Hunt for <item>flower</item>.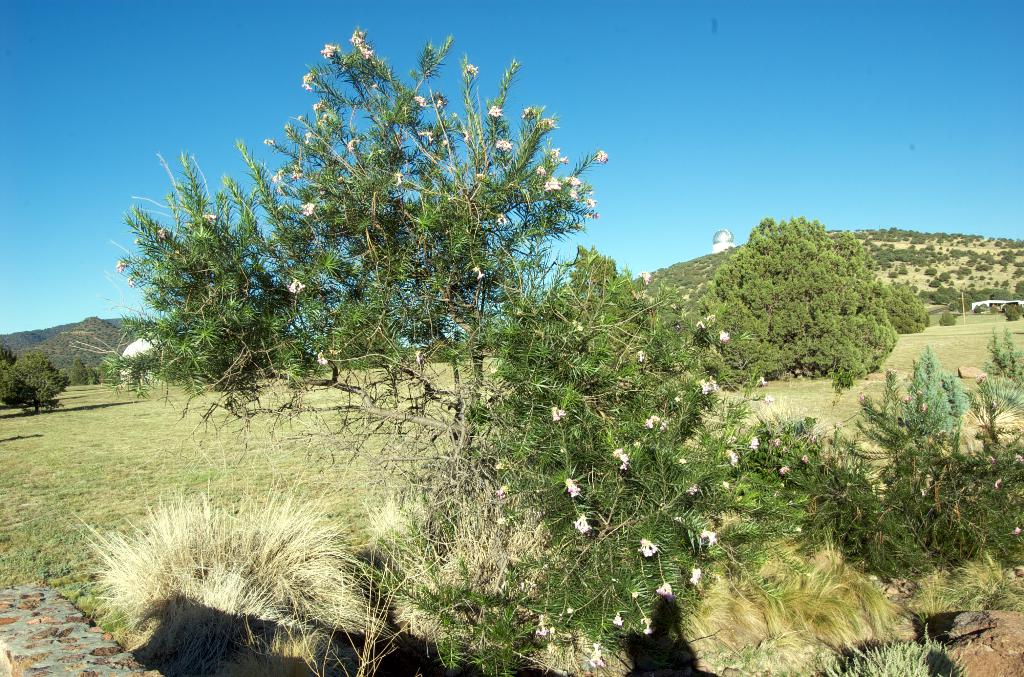
Hunted down at detection(486, 103, 505, 122).
